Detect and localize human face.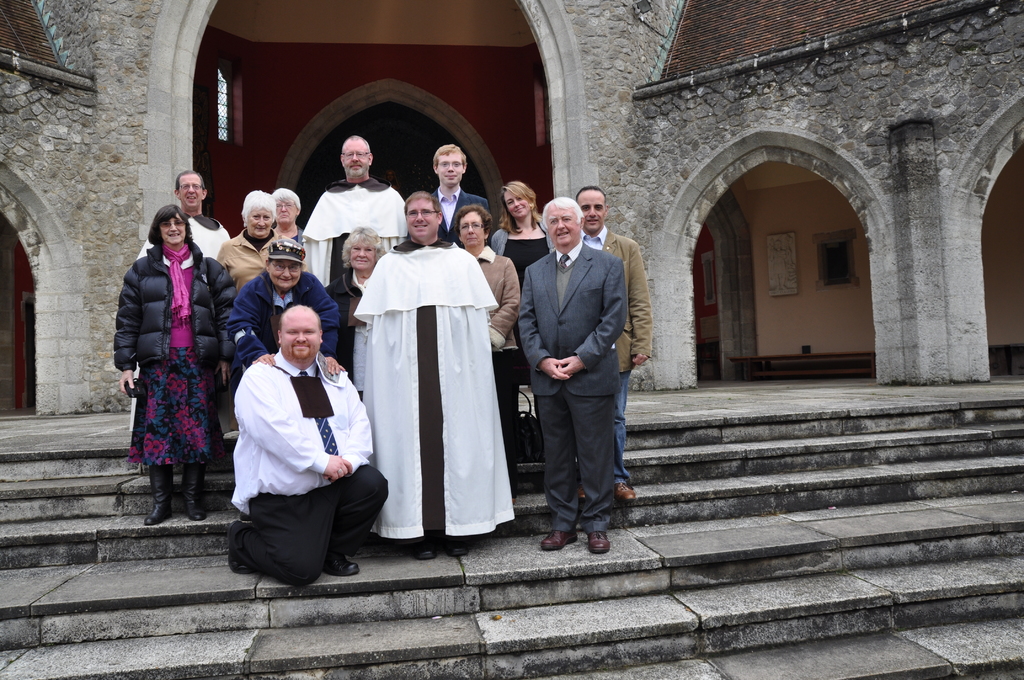
Localized at rect(576, 188, 605, 226).
